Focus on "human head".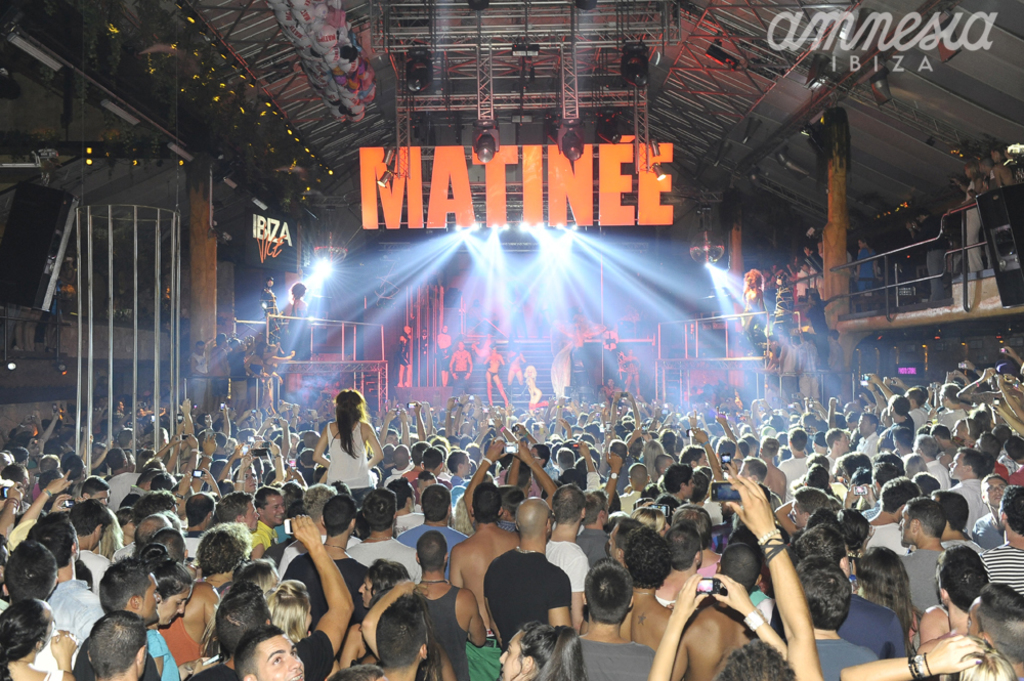
Focused at BBox(412, 530, 454, 577).
